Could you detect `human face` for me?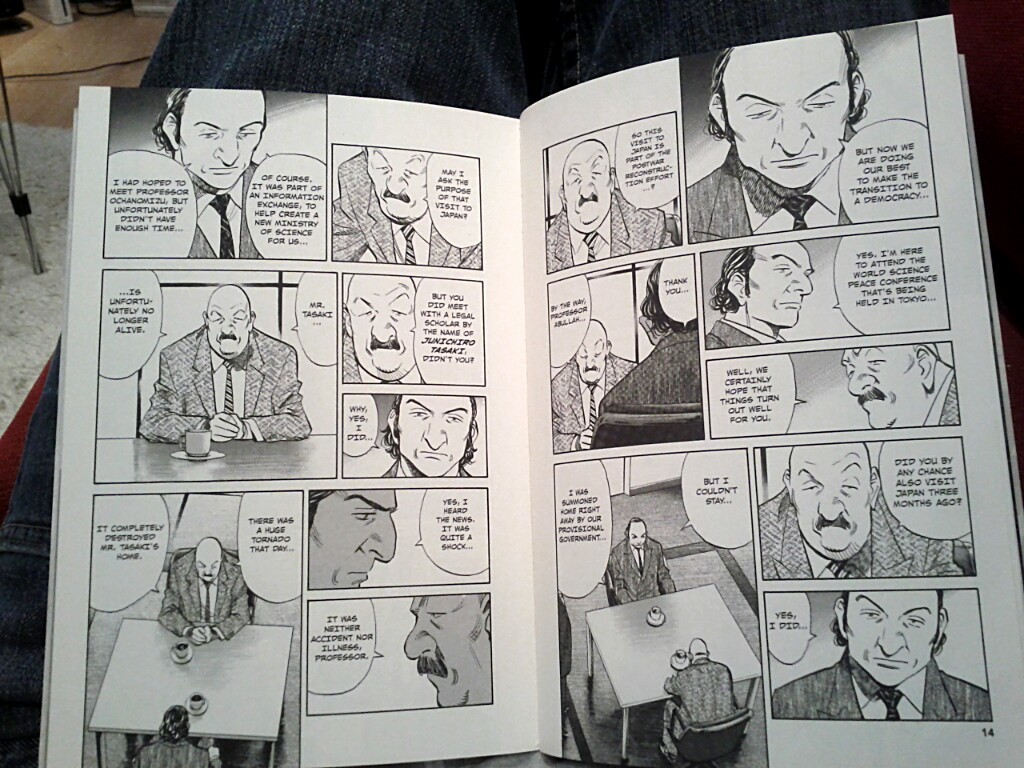
Detection result: detection(721, 38, 853, 185).
